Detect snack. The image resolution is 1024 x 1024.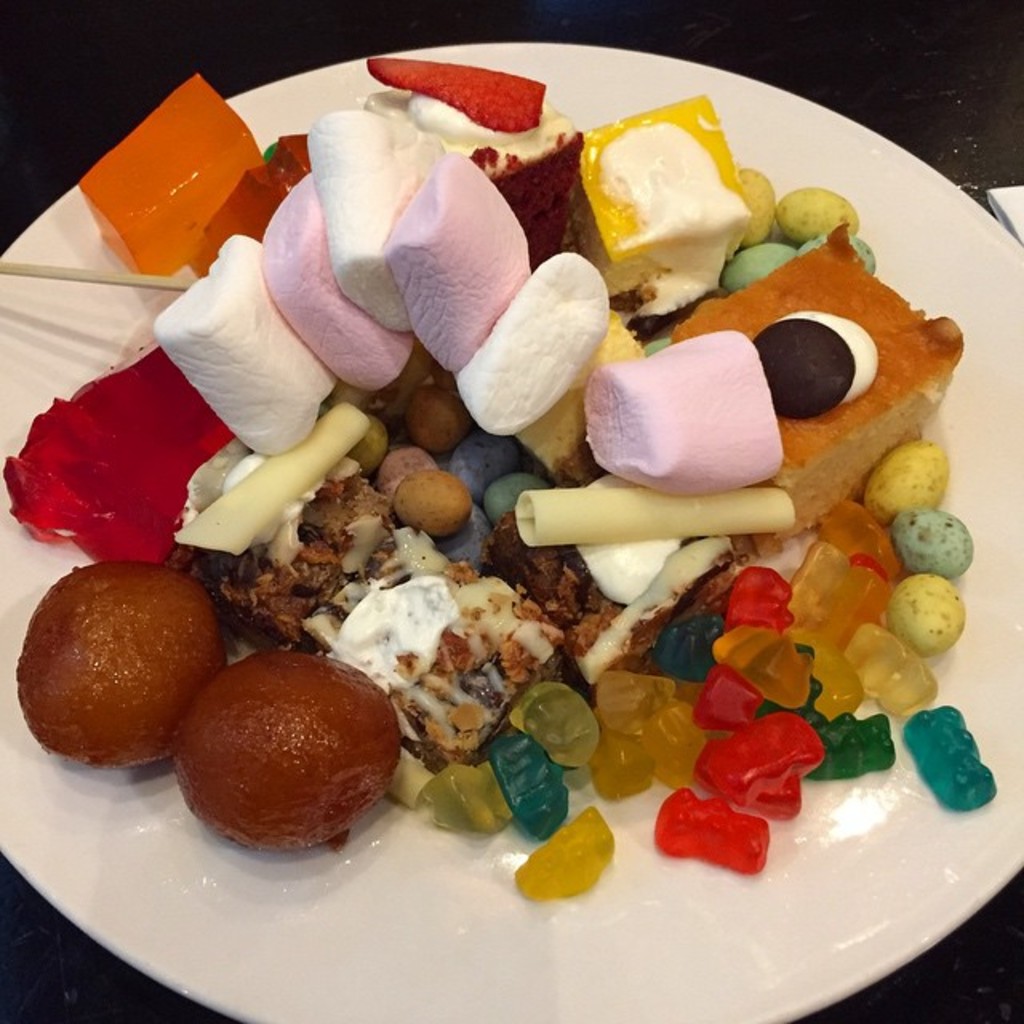
574 98 765 322.
